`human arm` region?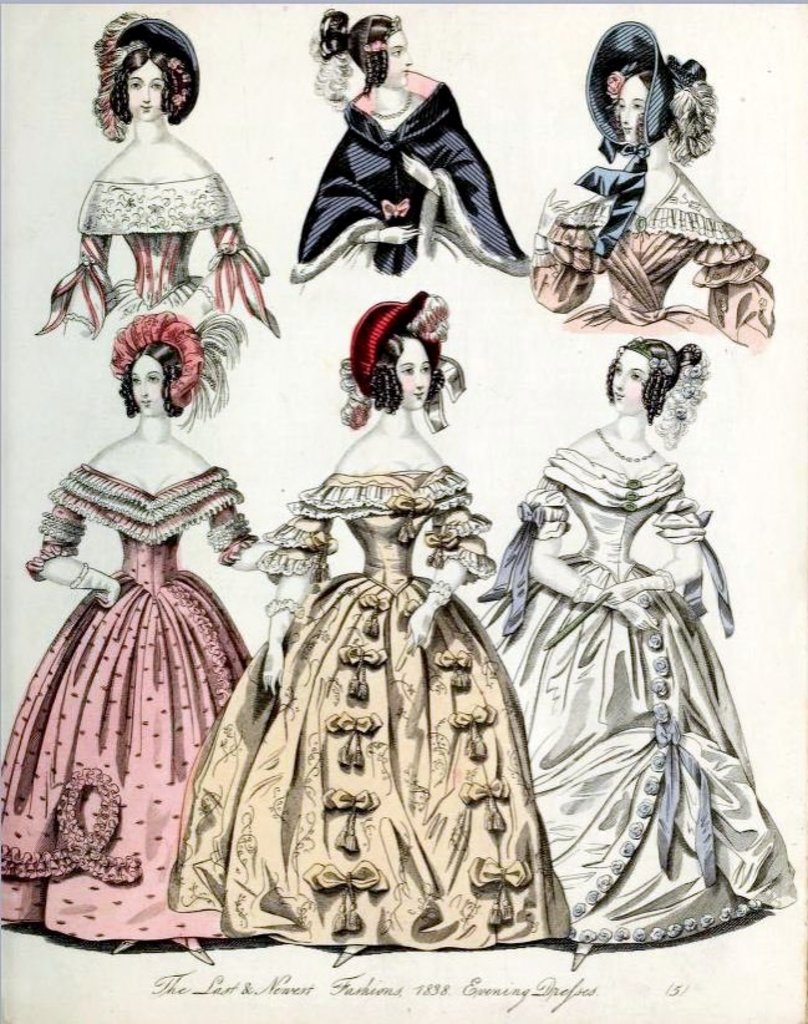
detection(430, 488, 488, 632)
